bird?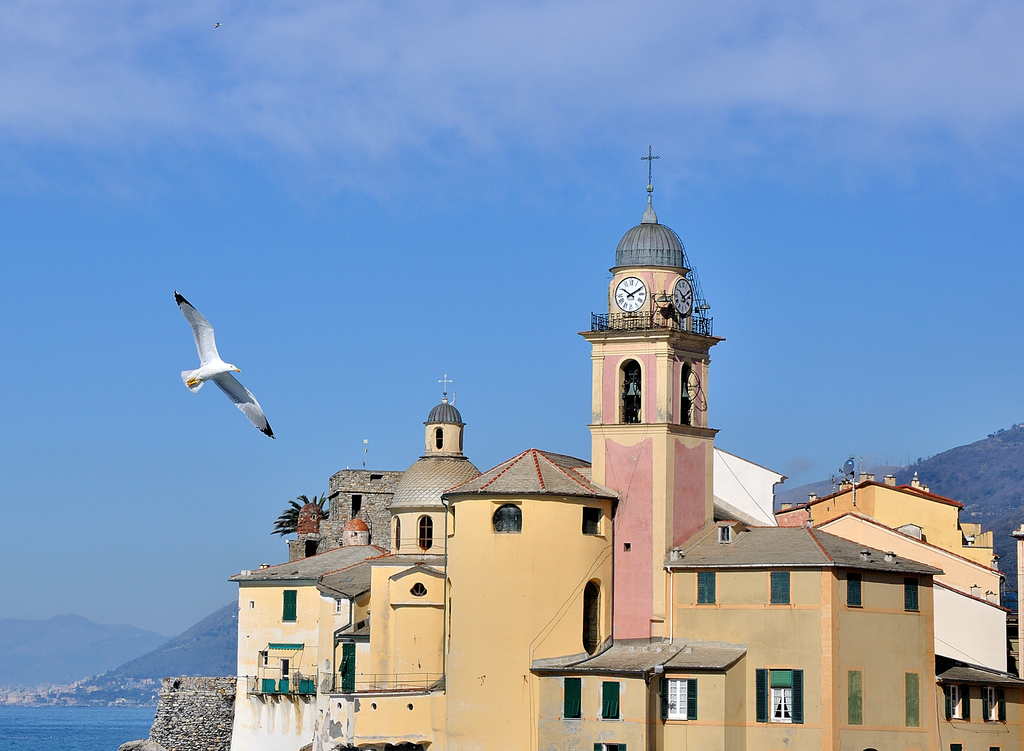
{"x1": 171, "y1": 291, "x2": 280, "y2": 458}
